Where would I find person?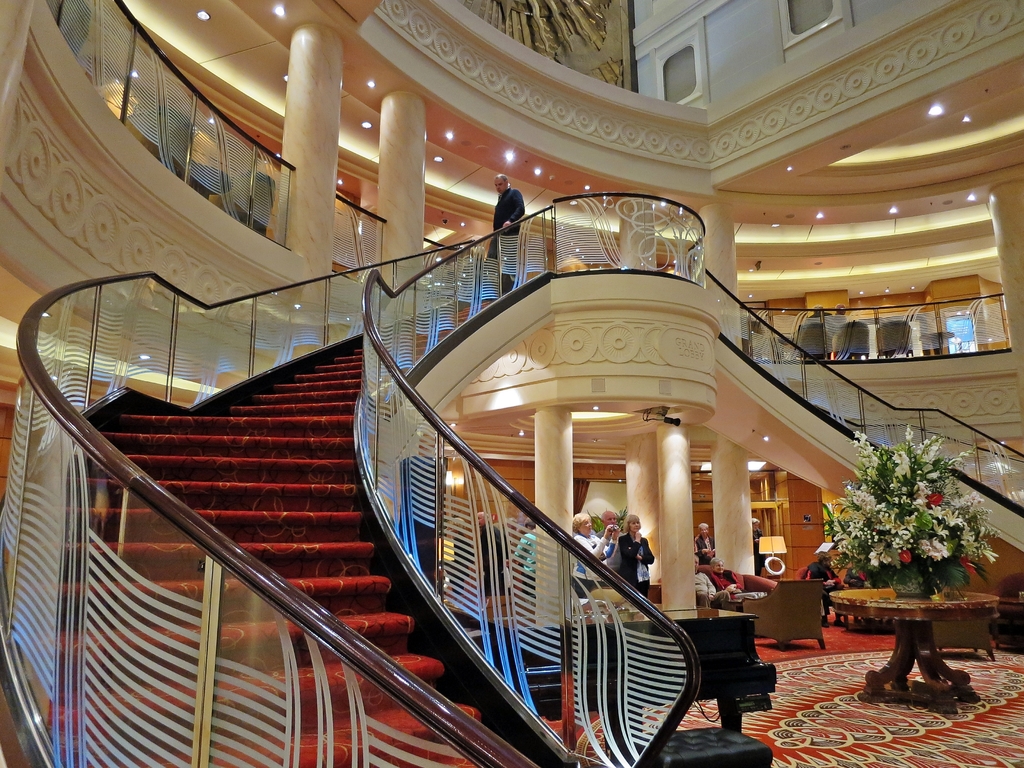
At x1=693, y1=521, x2=716, y2=562.
